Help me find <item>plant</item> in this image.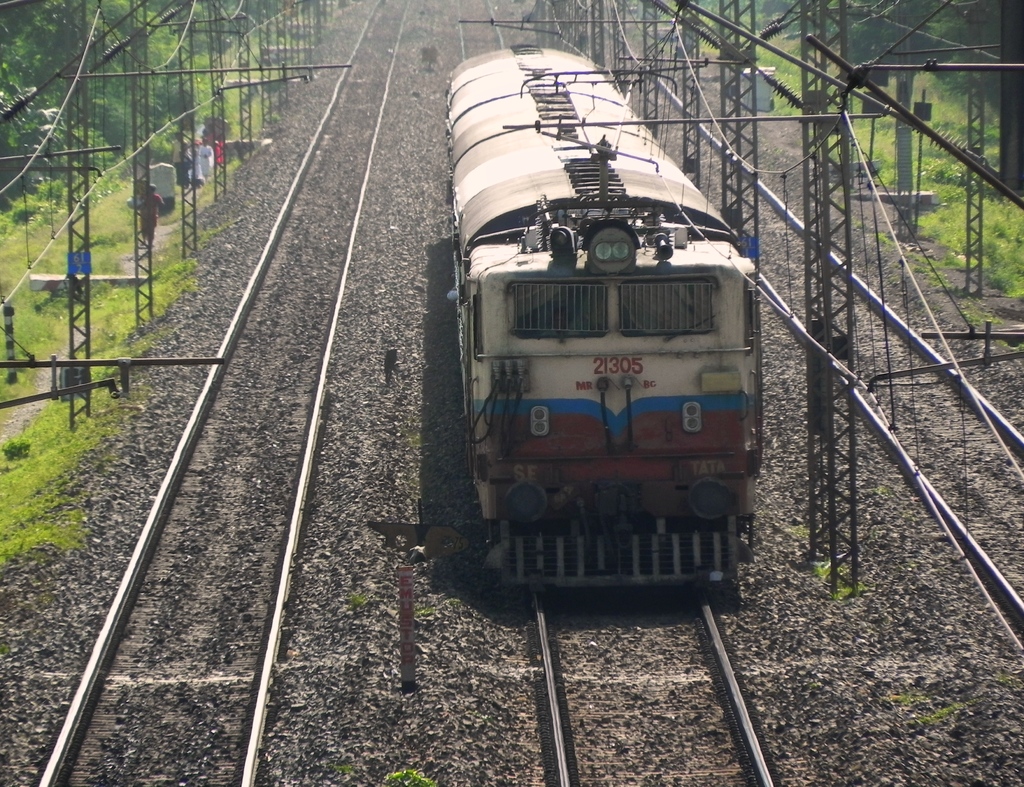
Found it: bbox(809, 546, 835, 579).
